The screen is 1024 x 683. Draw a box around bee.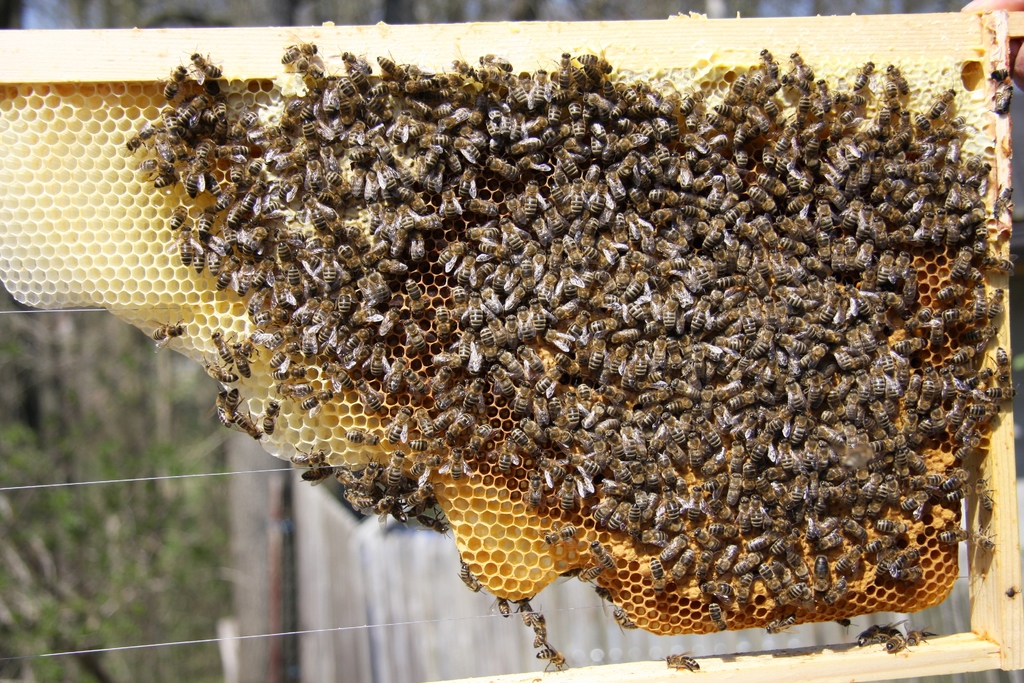
select_region(716, 102, 750, 120).
